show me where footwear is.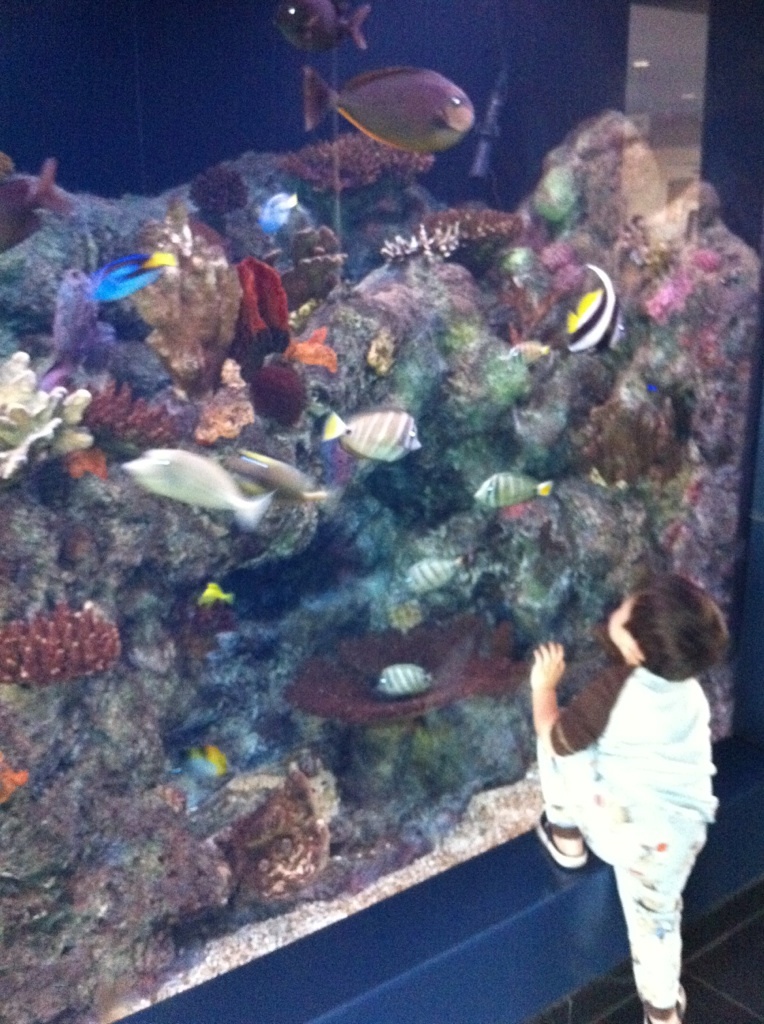
footwear is at (left=643, top=981, right=687, bottom=1023).
